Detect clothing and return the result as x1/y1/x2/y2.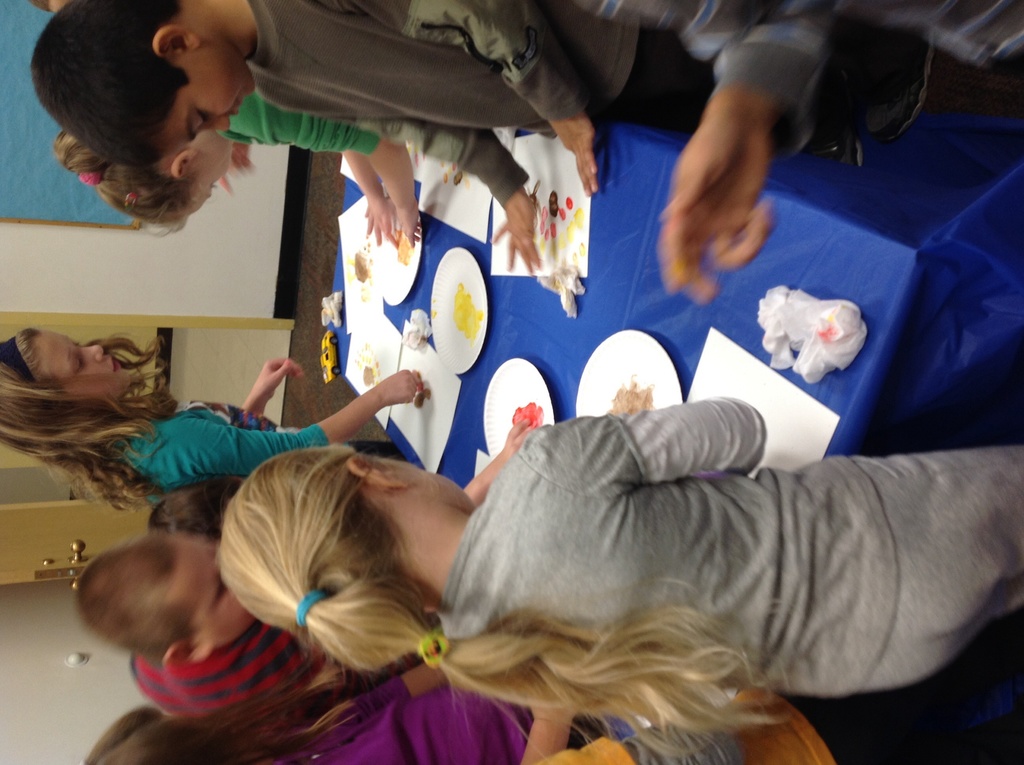
234/675/637/764.
